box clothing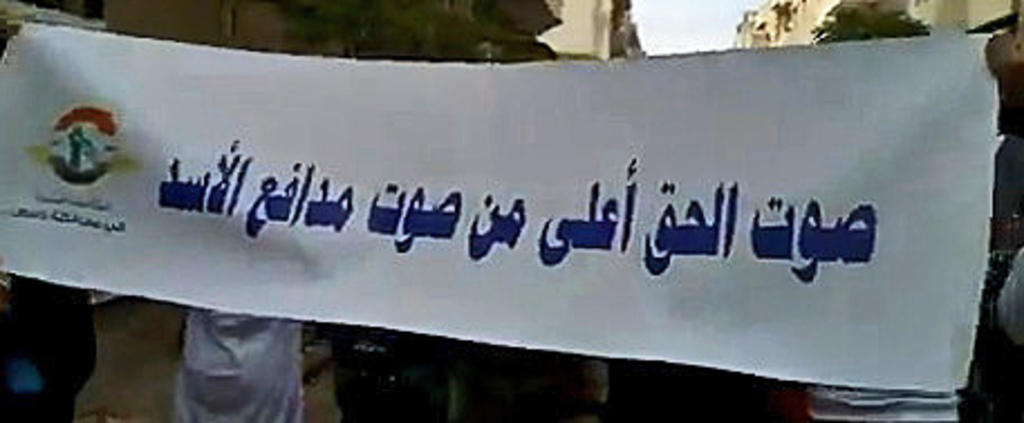
select_region(0, 278, 99, 421)
